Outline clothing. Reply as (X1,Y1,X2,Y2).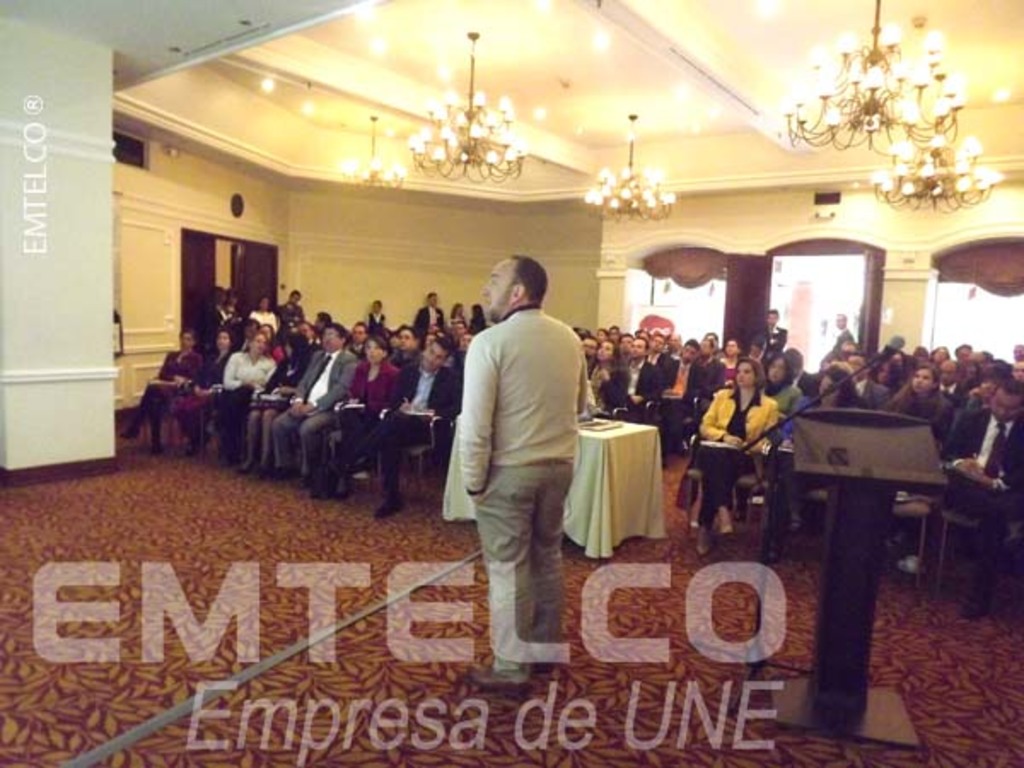
(307,338,326,353).
